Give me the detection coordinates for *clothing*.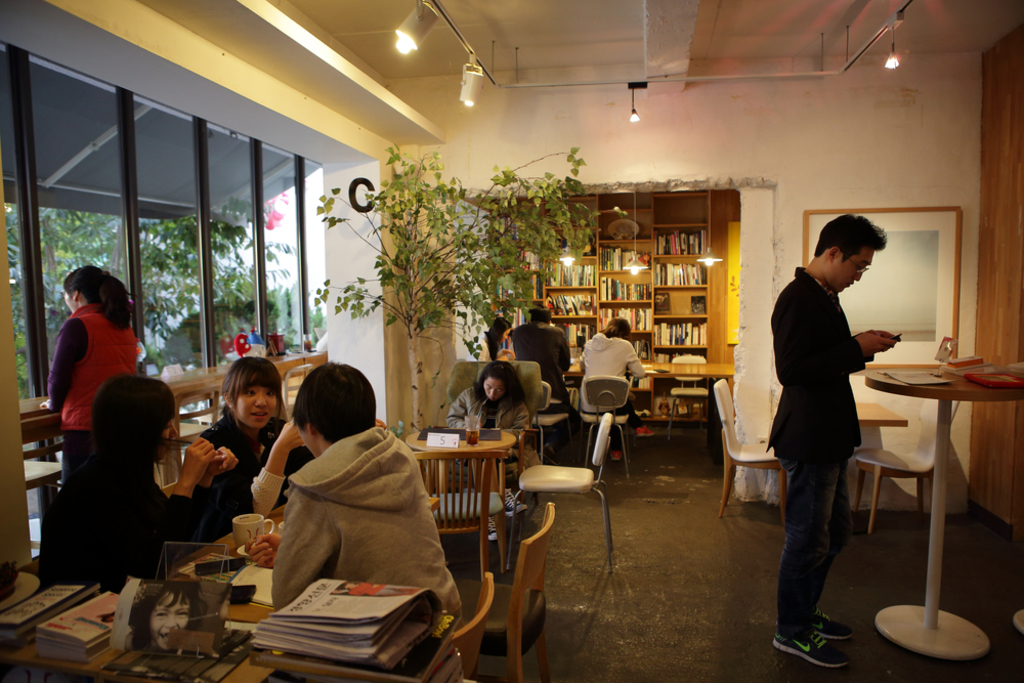
478/336/515/364.
